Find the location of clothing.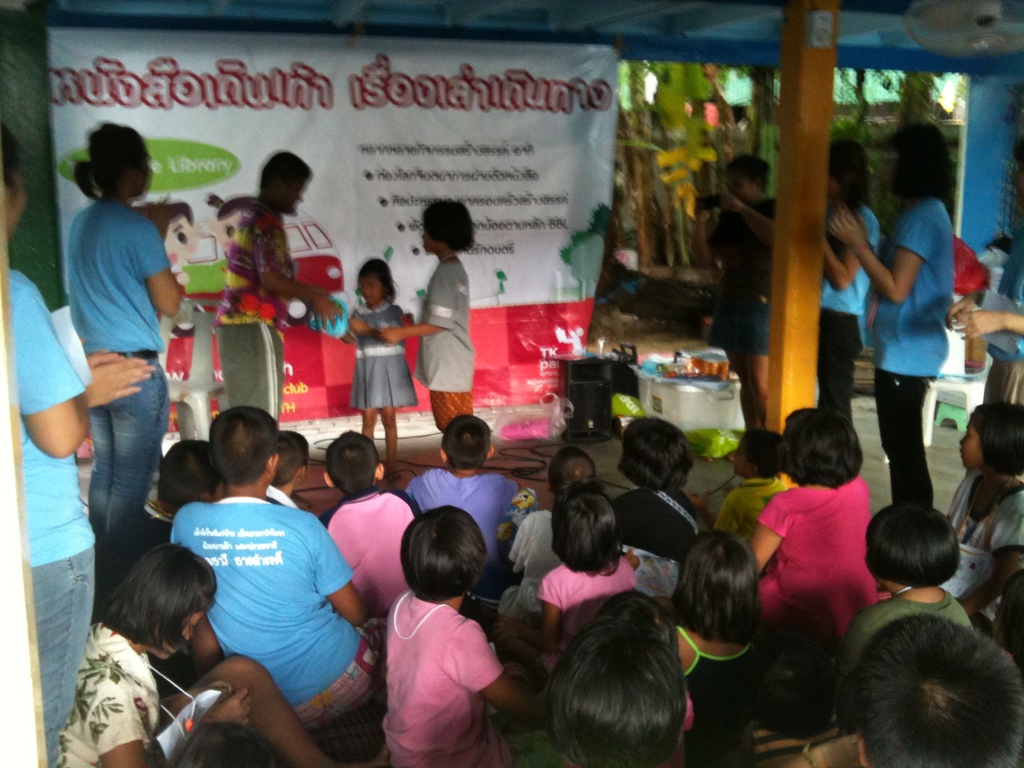
Location: 349:295:417:408.
